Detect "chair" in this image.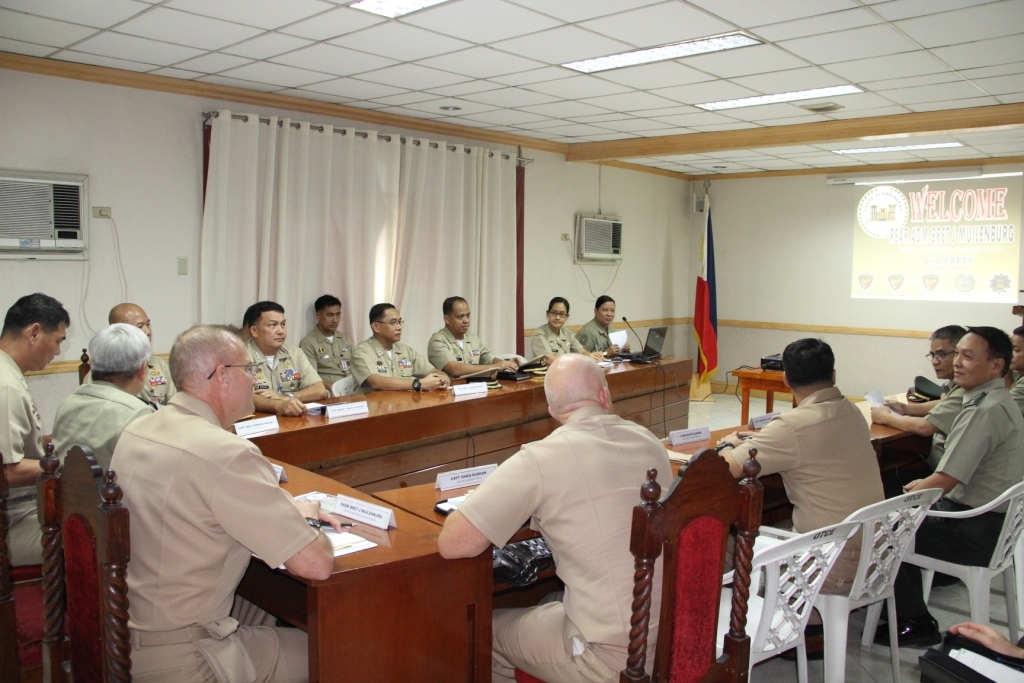
Detection: (514,445,765,682).
